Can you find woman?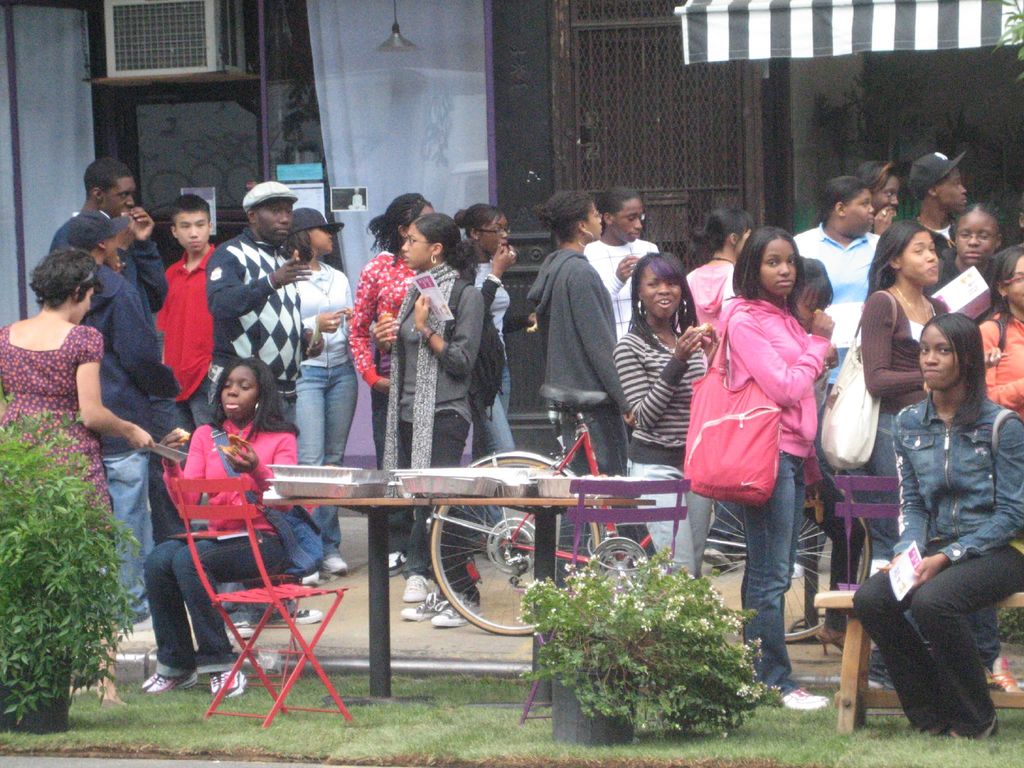
Yes, bounding box: 148 355 312 701.
